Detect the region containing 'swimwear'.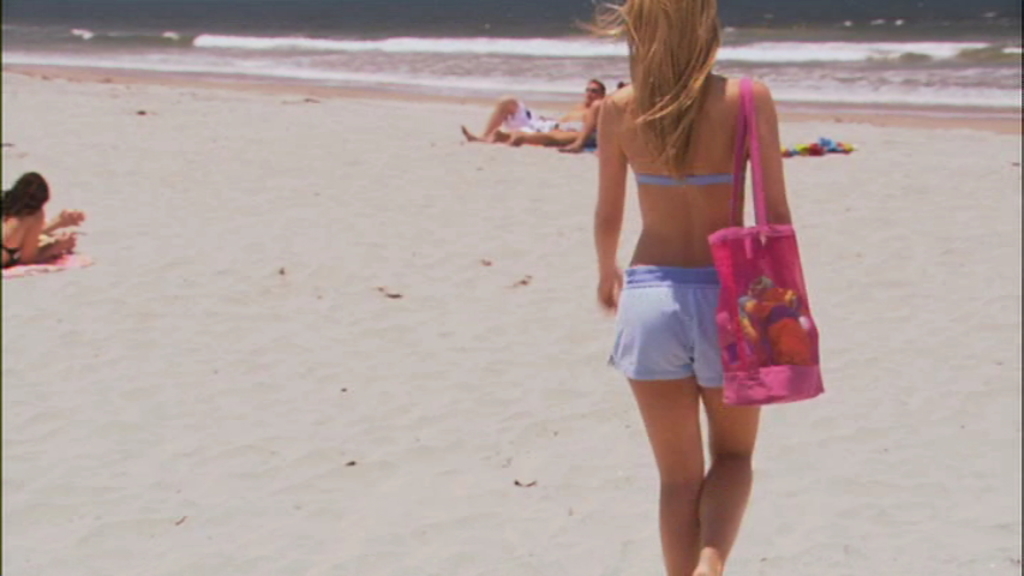
box=[0, 241, 25, 269].
